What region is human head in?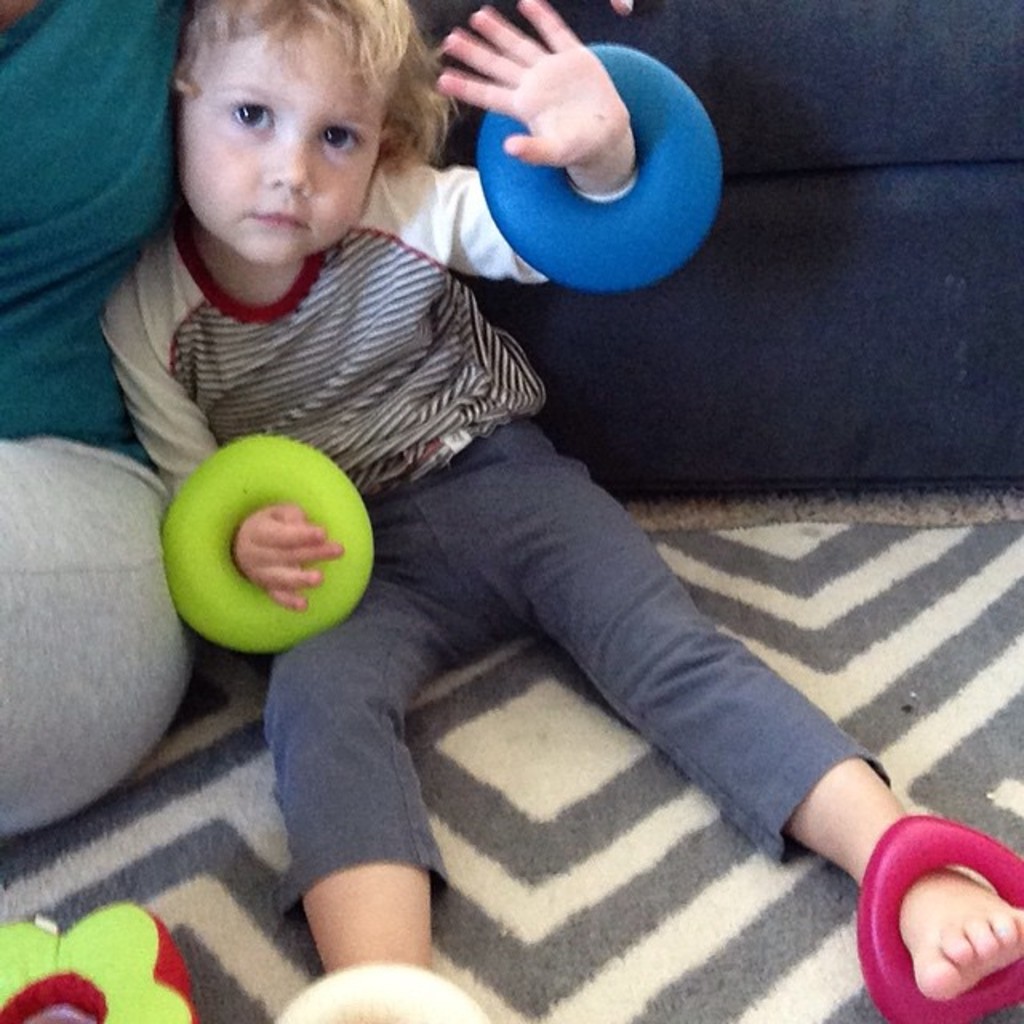
box=[173, 0, 458, 278].
